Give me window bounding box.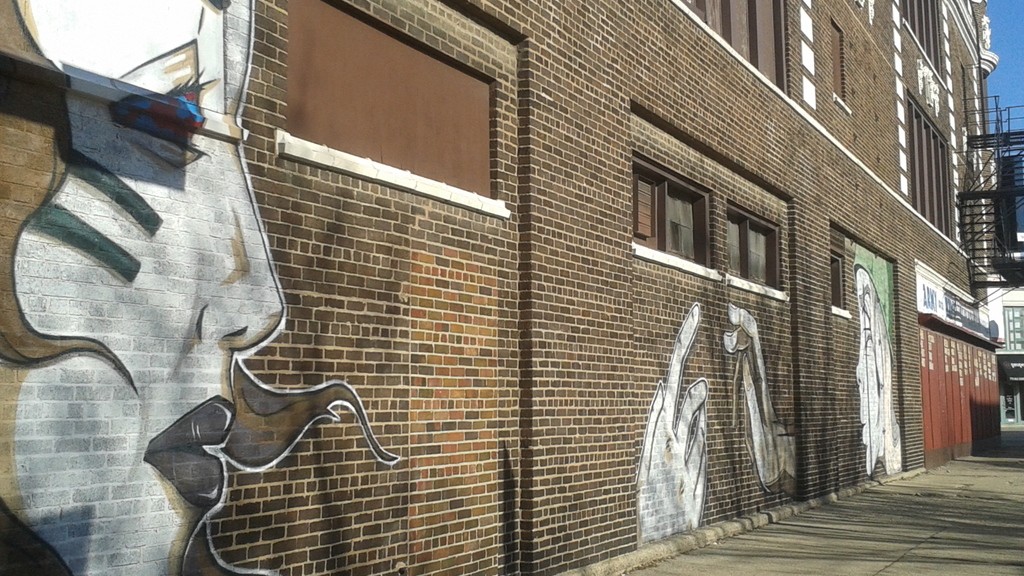
detection(655, 0, 794, 104).
